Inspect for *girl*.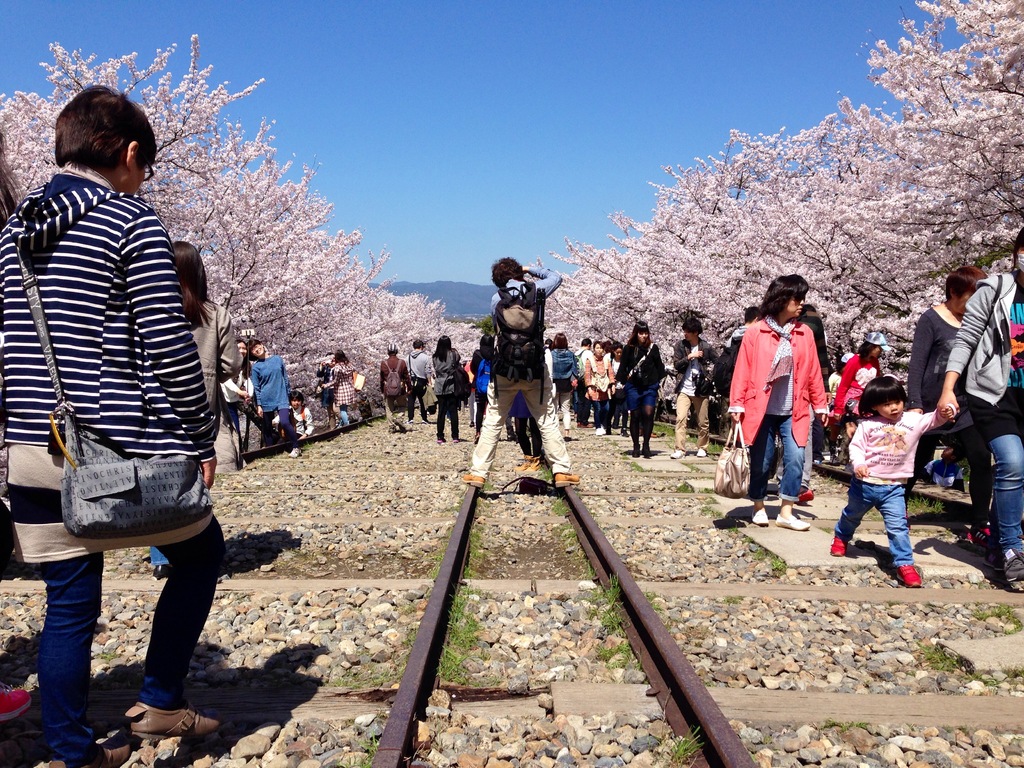
Inspection: bbox(832, 377, 957, 588).
